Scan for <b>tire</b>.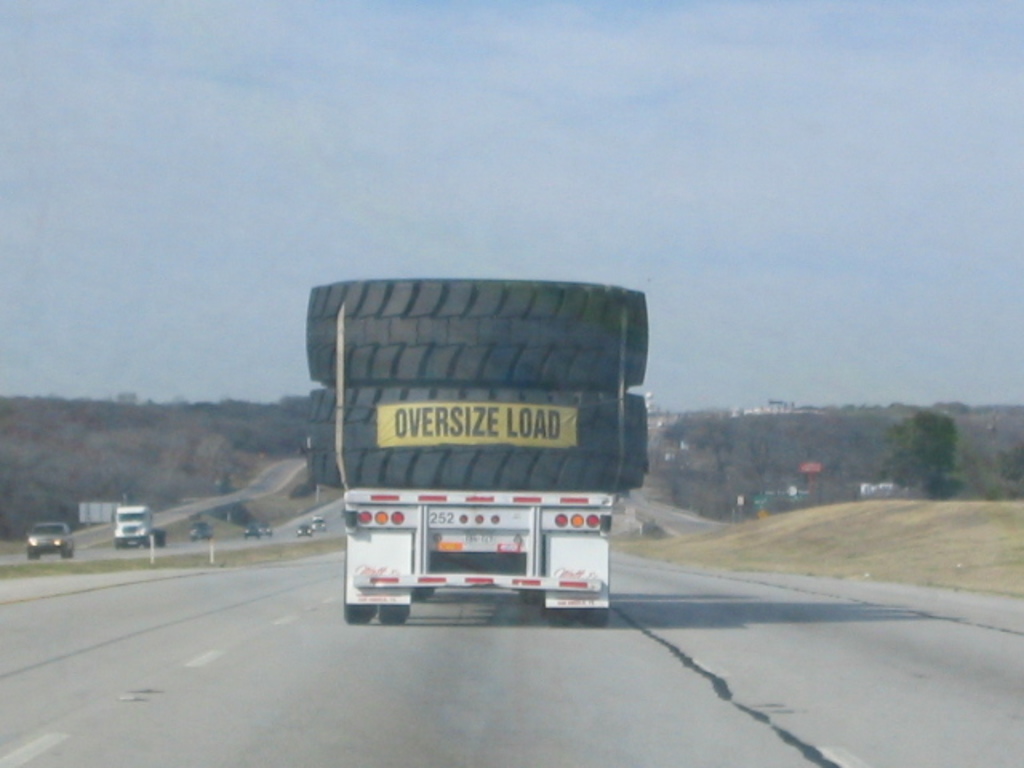
Scan result: bbox=[379, 602, 405, 626].
